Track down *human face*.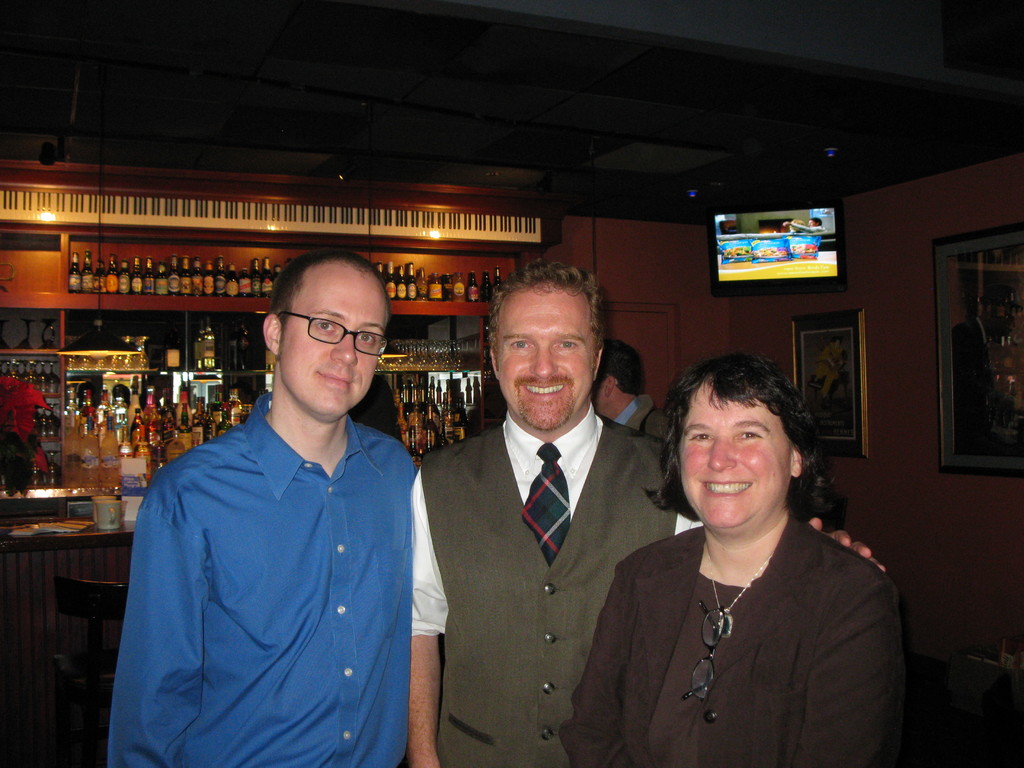
Tracked to 495 278 596 431.
